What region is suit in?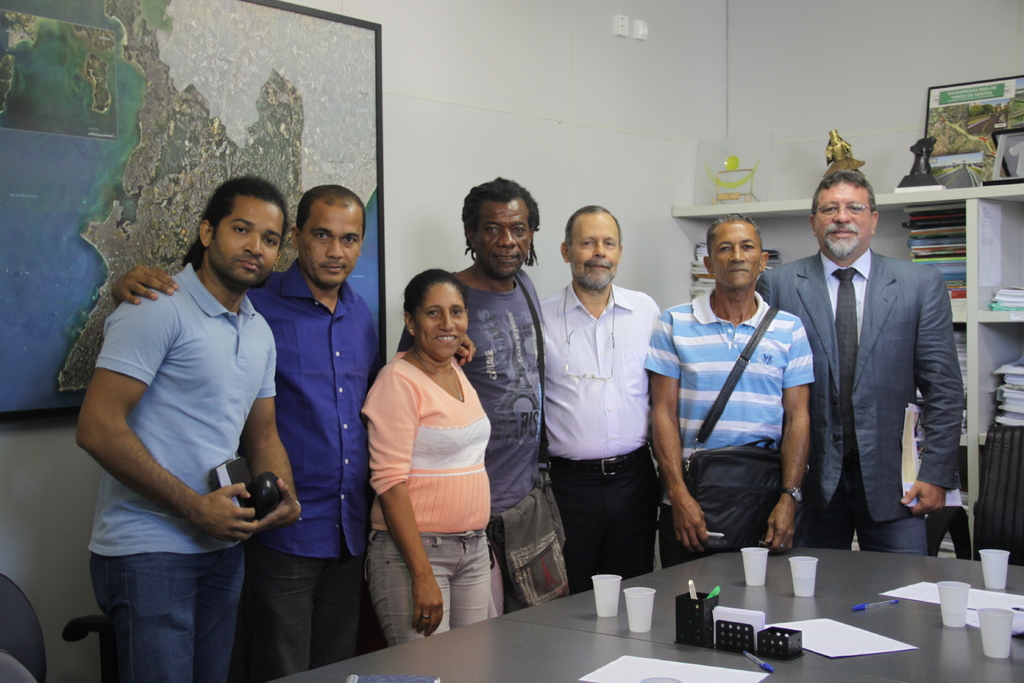
765, 259, 959, 548.
